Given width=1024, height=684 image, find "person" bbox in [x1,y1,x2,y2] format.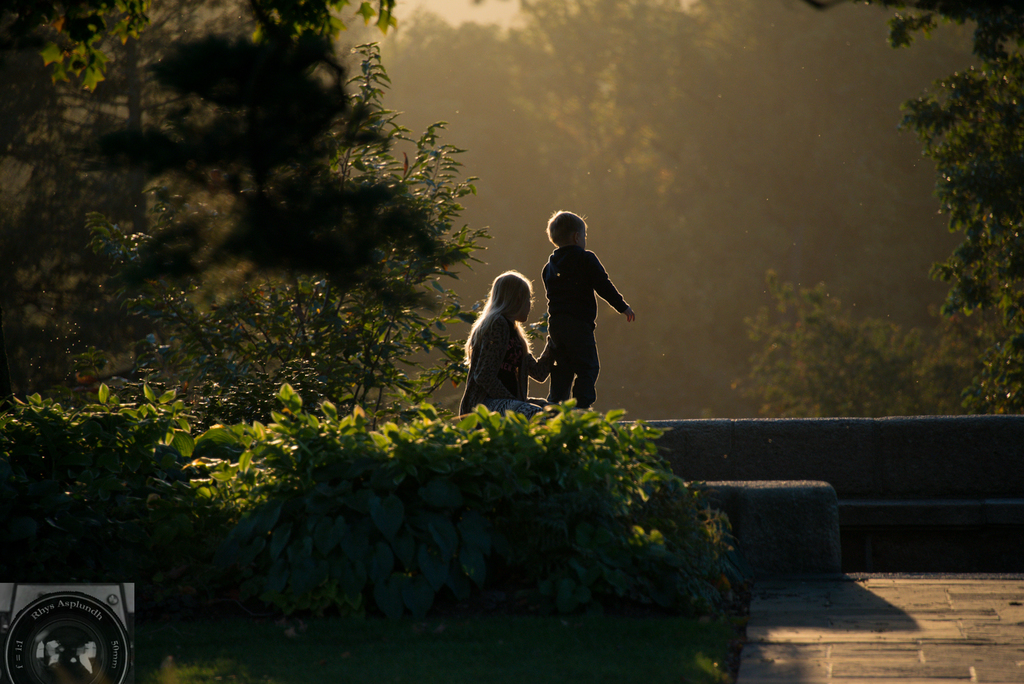
[534,188,637,429].
